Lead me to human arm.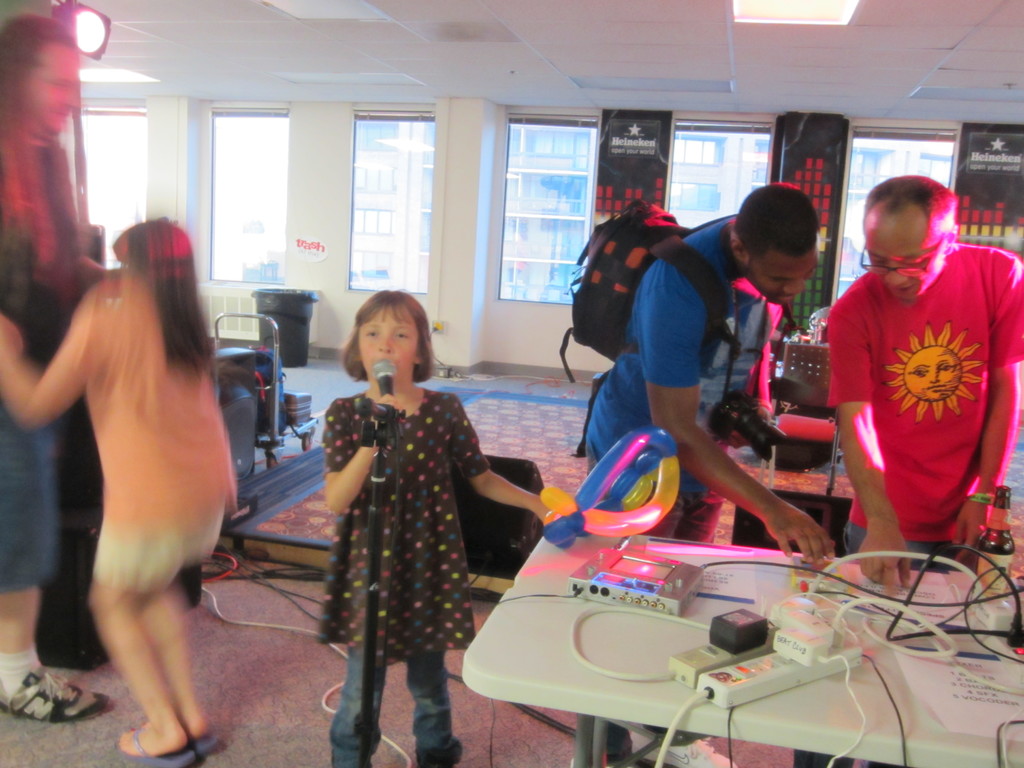
Lead to select_region(321, 392, 392, 515).
